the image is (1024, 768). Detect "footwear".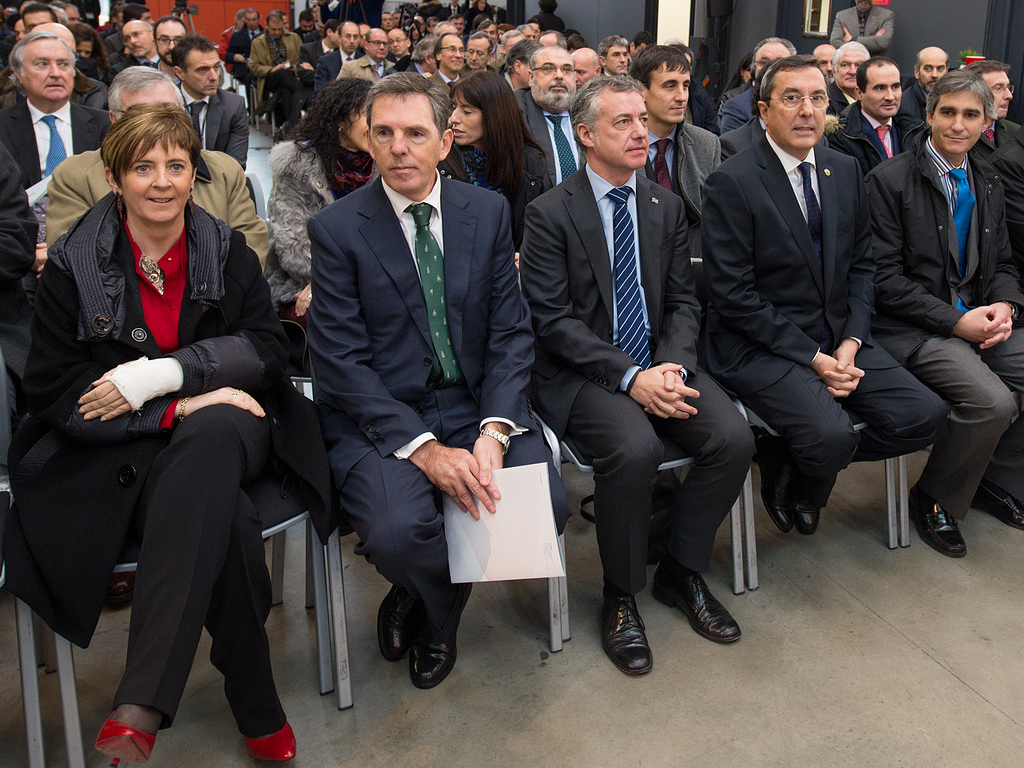
Detection: rect(89, 710, 159, 767).
